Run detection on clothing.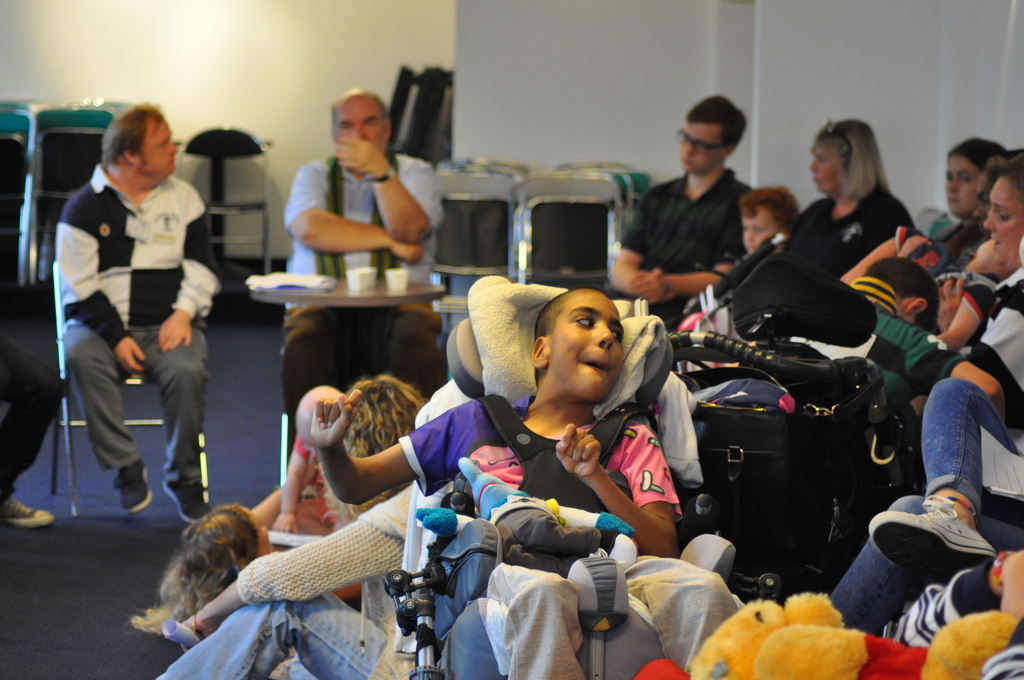
Result: left=56, top=165, right=214, bottom=473.
